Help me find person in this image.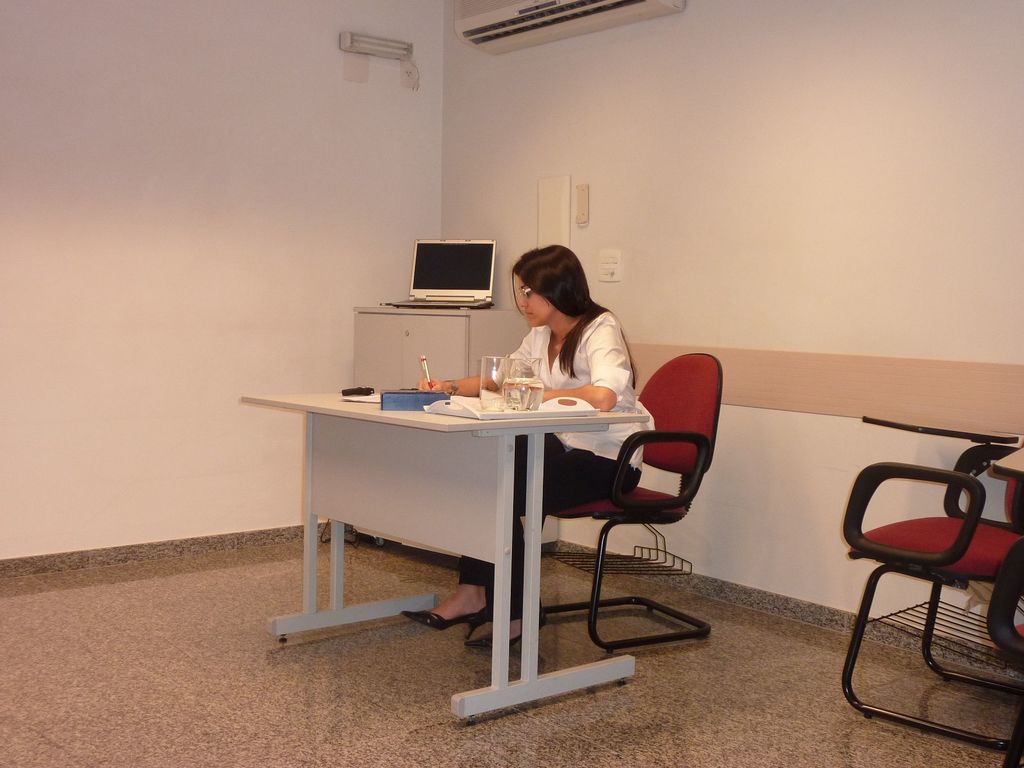
Found it: bbox=[396, 241, 653, 655].
